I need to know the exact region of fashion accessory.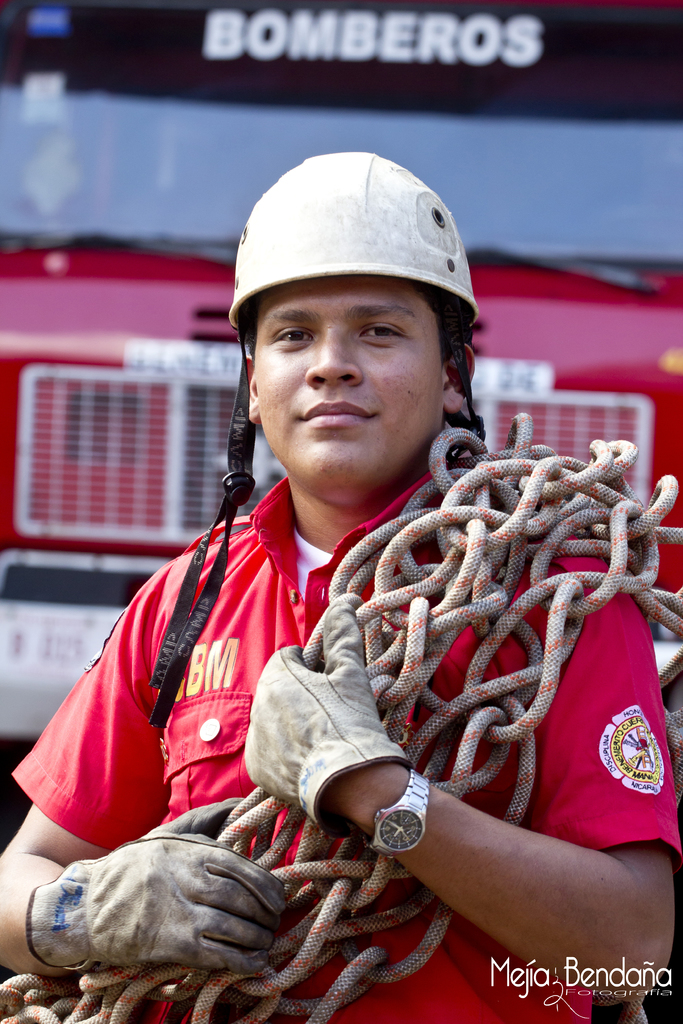
Region: select_region(354, 765, 434, 855).
